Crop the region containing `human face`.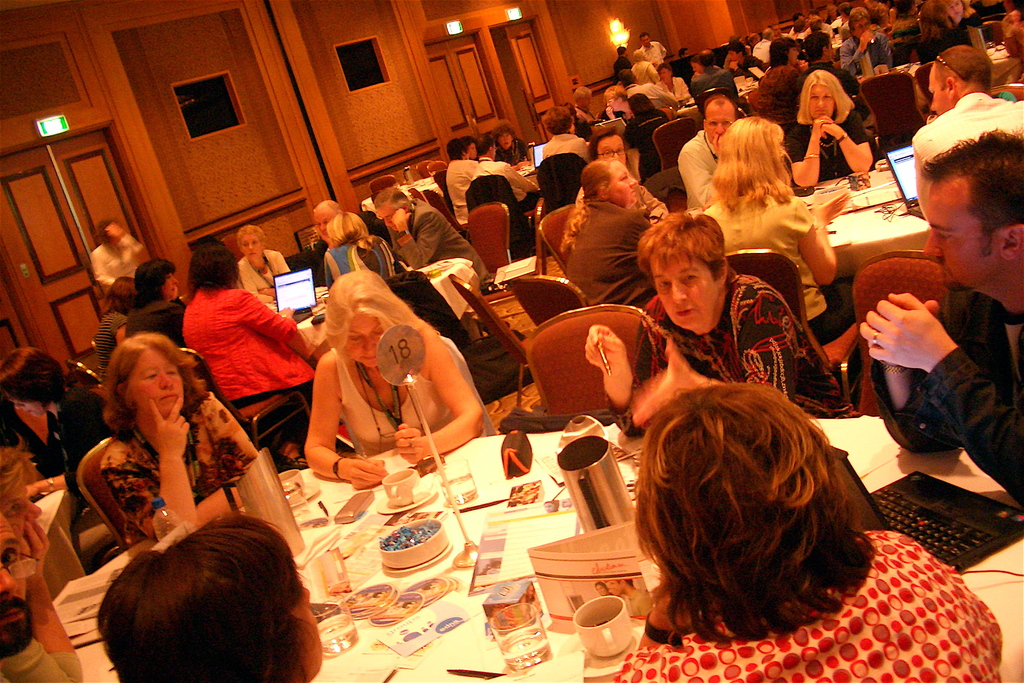
Crop region: BBox(376, 204, 397, 233).
